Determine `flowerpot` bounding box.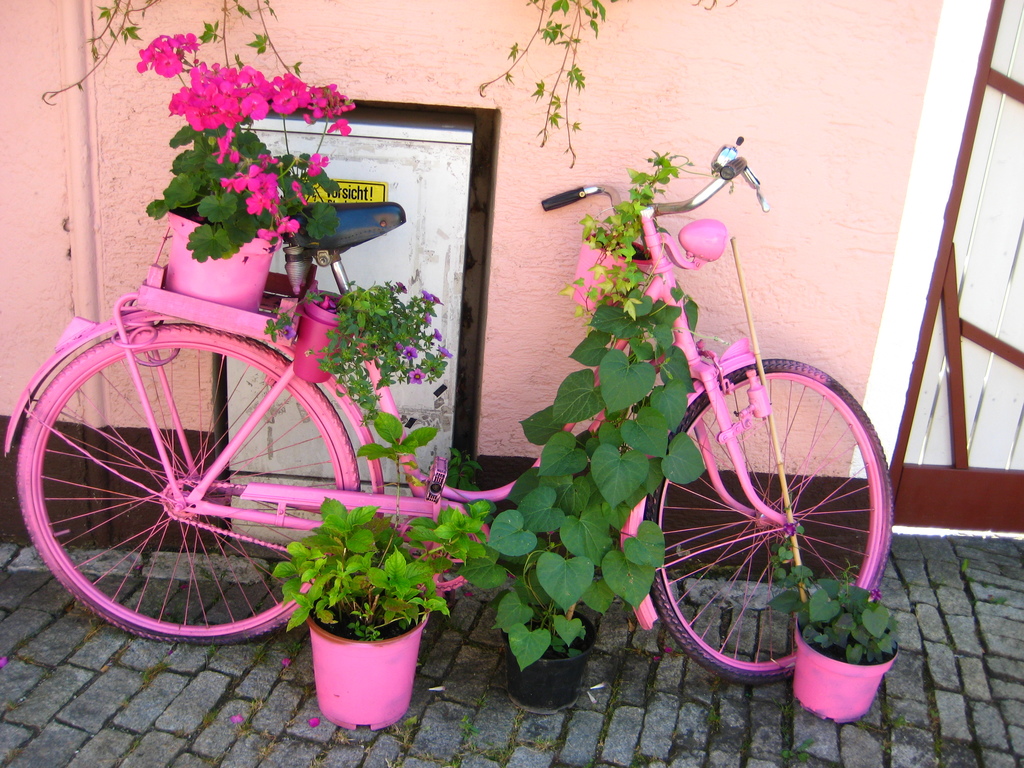
Determined: 300/286/355/383.
